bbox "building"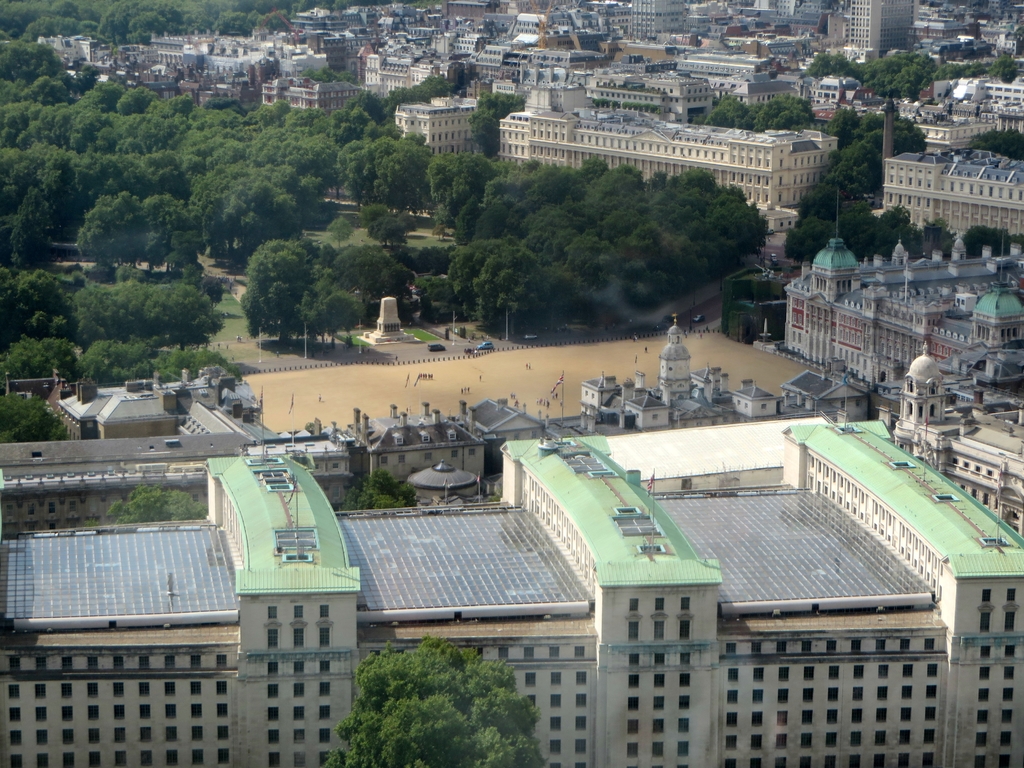
Rect(784, 236, 1023, 384)
